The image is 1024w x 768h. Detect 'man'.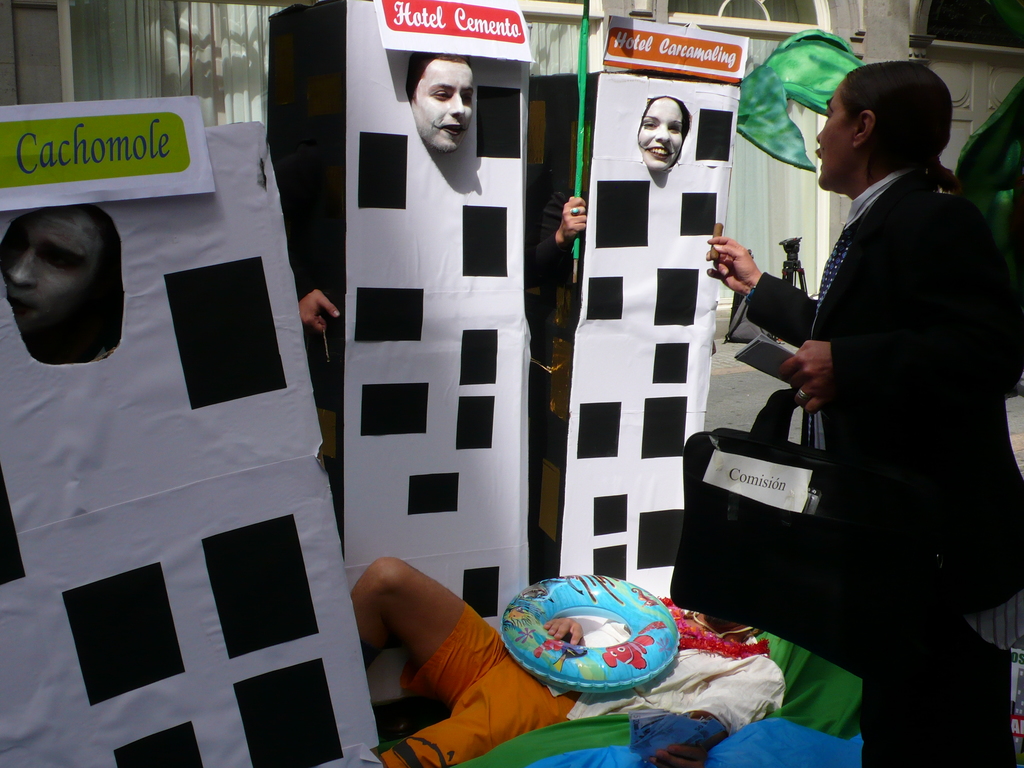
Detection: {"left": 0, "top": 208, "right": 127, "bottom": 351}.
